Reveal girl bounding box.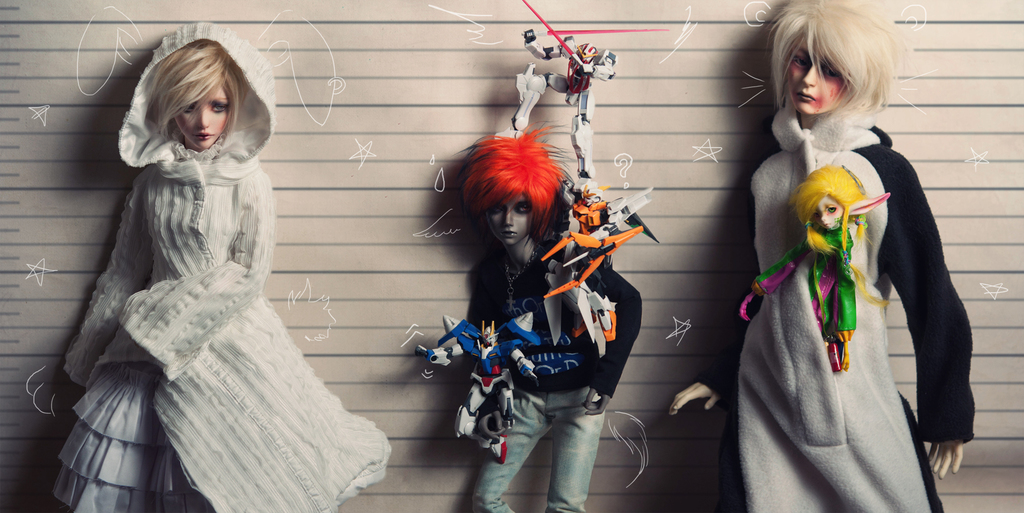
Revealed: 666,0,972,512.
